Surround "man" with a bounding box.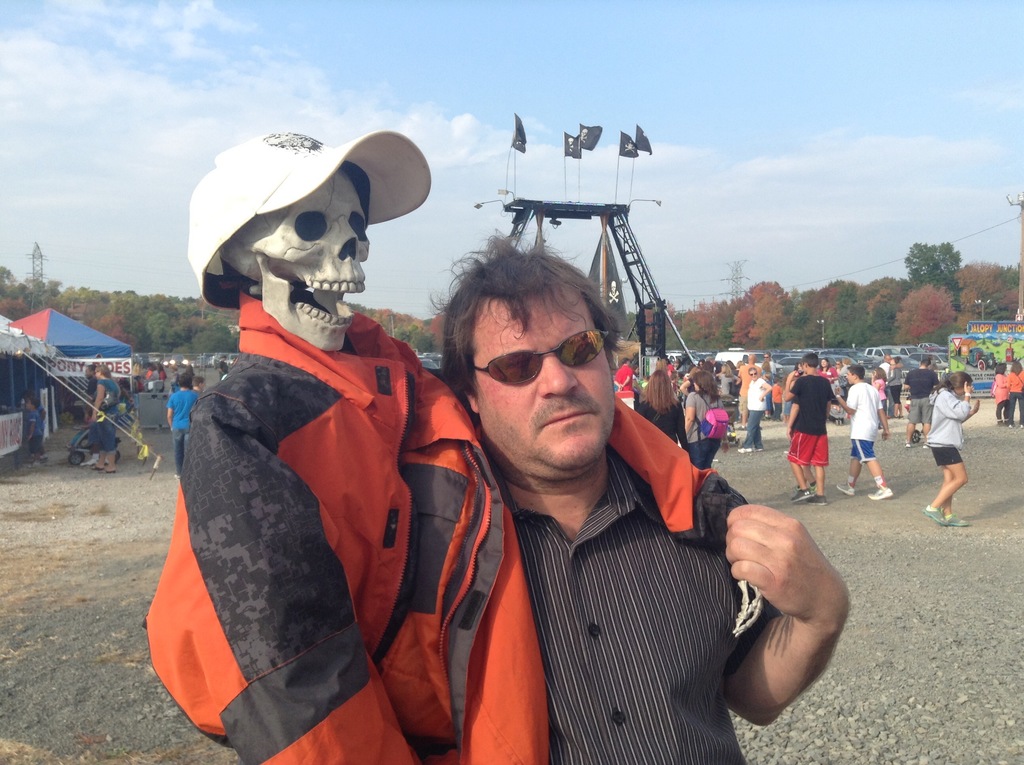
Rect(883, 356, 900, 415).
